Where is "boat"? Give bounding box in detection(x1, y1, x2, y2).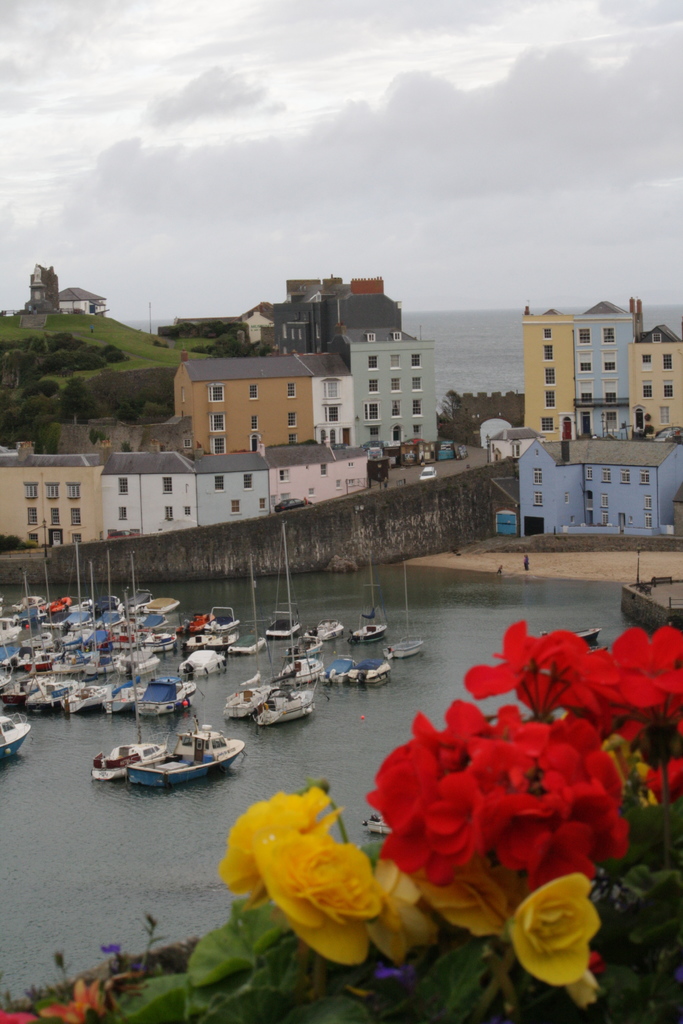
detection(104, 585, 143, 712).
